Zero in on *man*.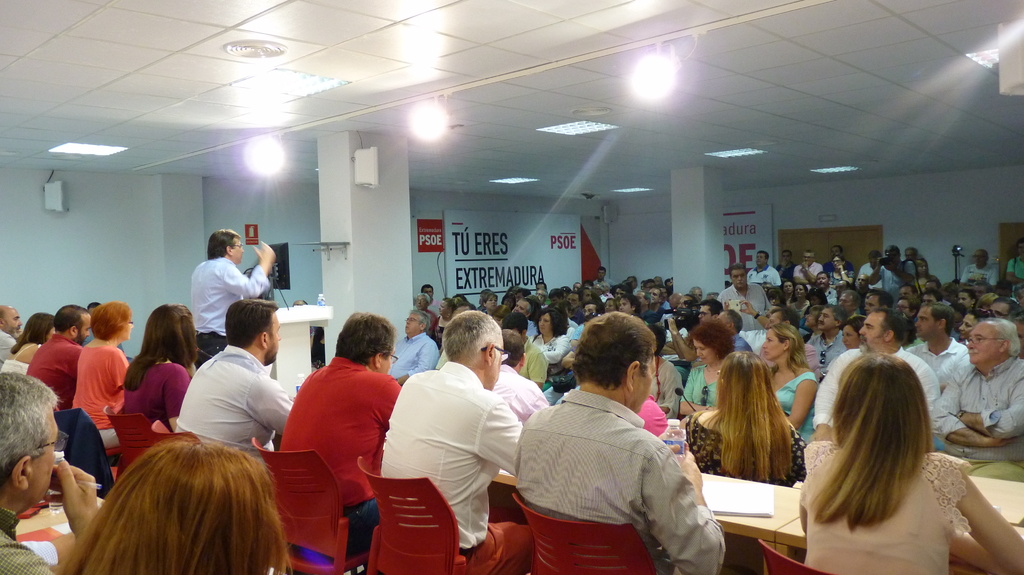
Zeroed in: BBox(748, 250, 781, 286).
